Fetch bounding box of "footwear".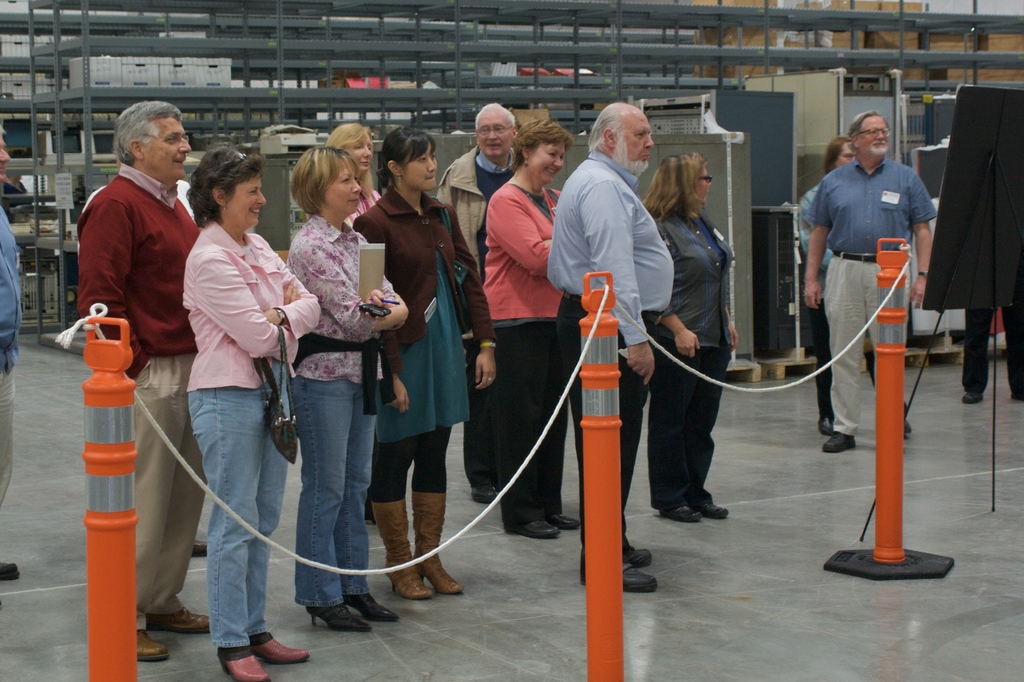
Bbox: [137, 629, 170, 662].
